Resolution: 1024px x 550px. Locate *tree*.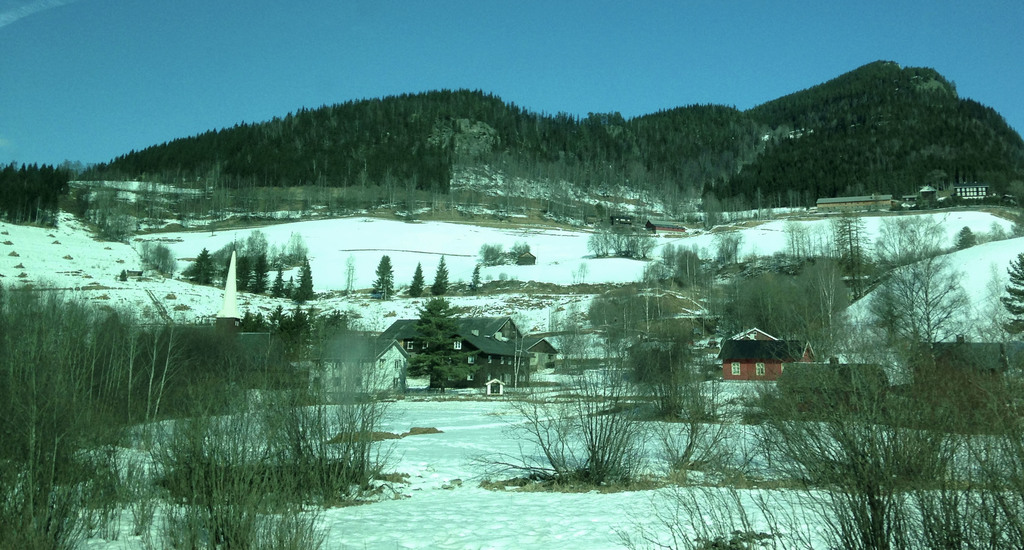
bbox=[242, 299, 406, 508].
